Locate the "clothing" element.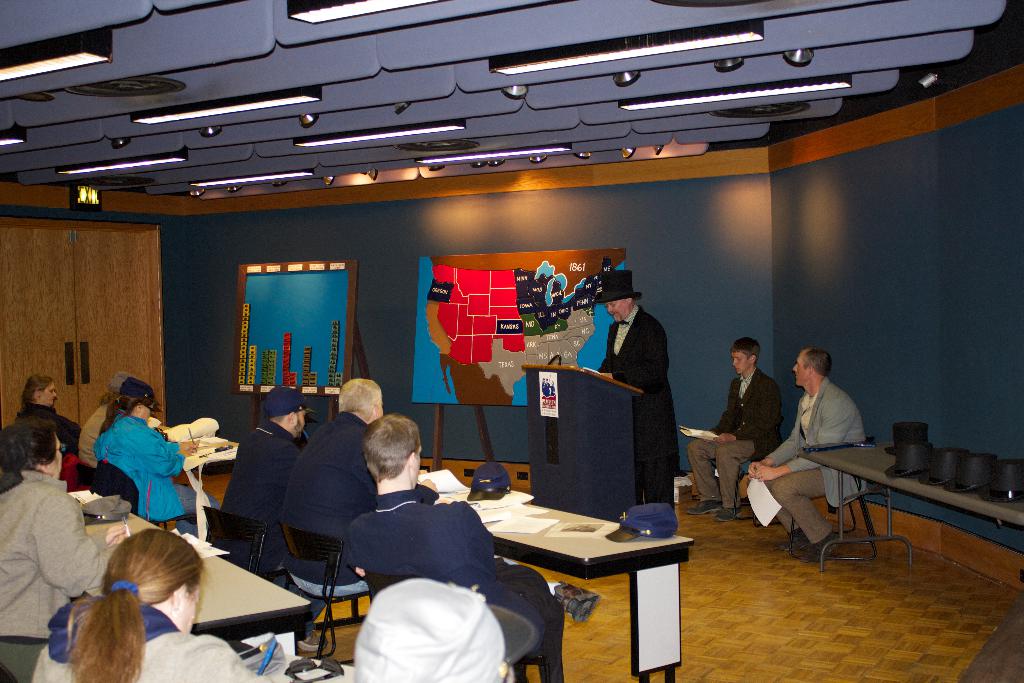
Element bbox: locate(216, 419, 296, 532).
